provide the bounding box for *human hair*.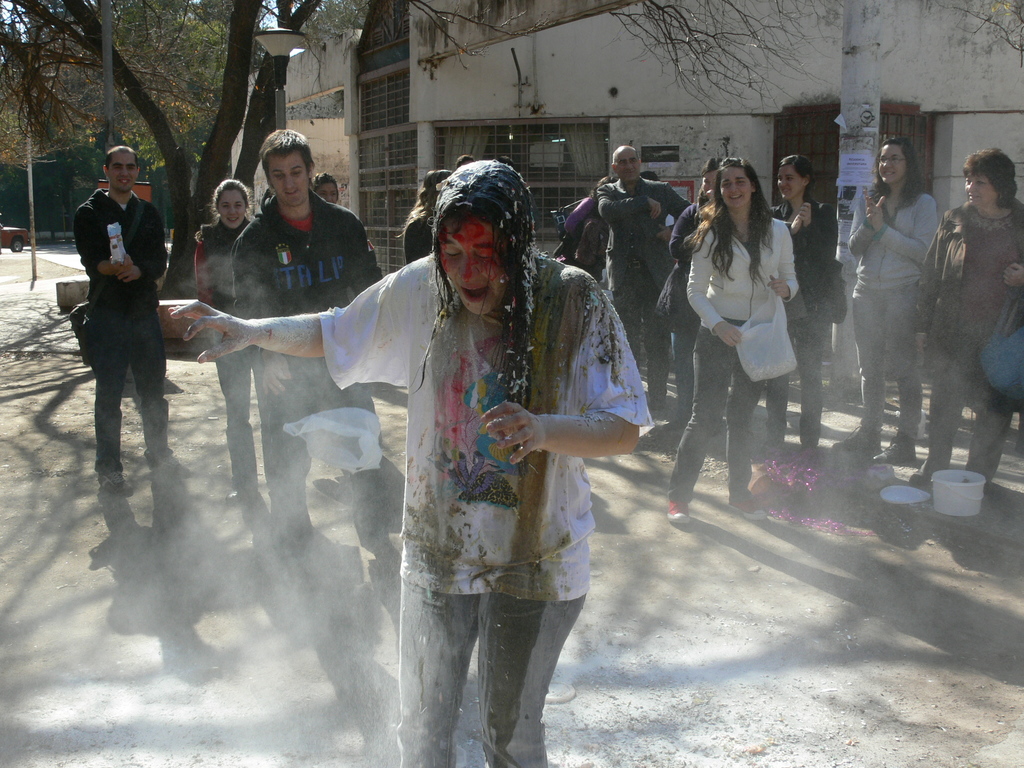
[104, 145, 143, 166].
